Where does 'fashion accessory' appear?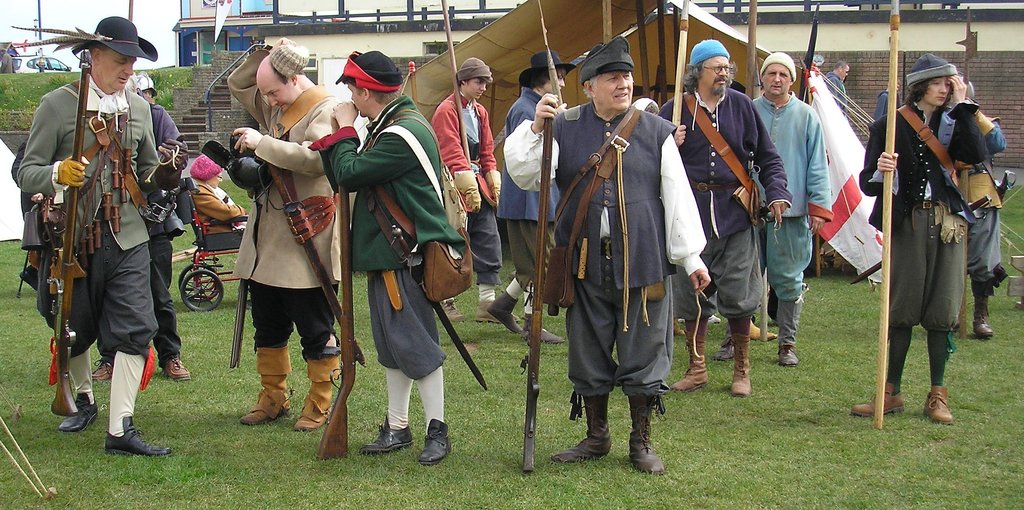
Appears at box(478, 299, 519, 324).
